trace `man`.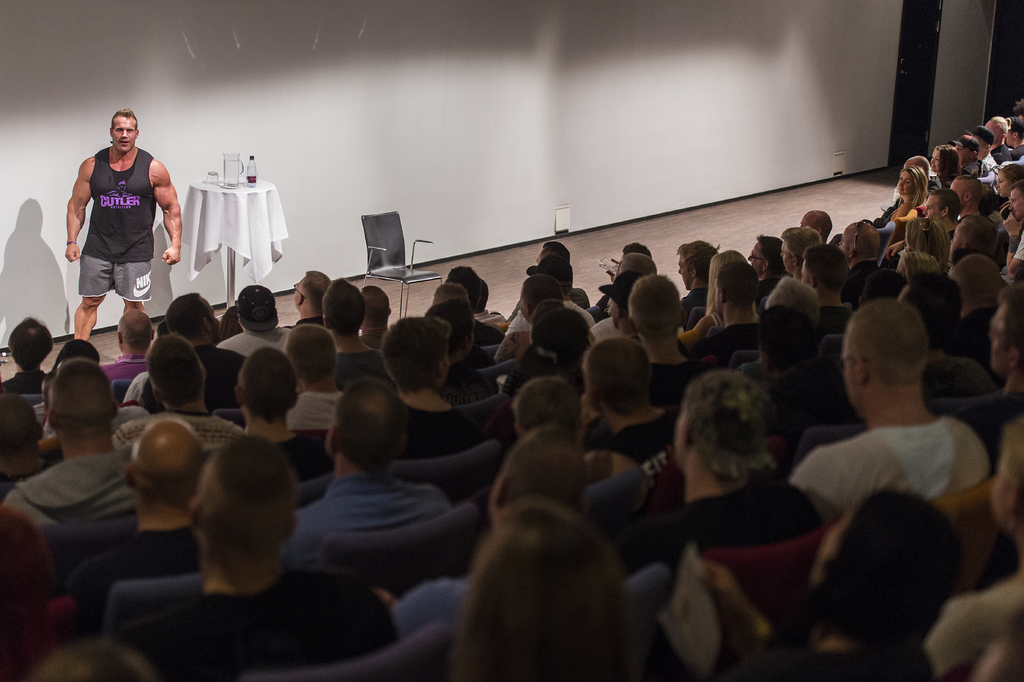
Traced to (x1=214, y1=283, x2=296, y2=358).
